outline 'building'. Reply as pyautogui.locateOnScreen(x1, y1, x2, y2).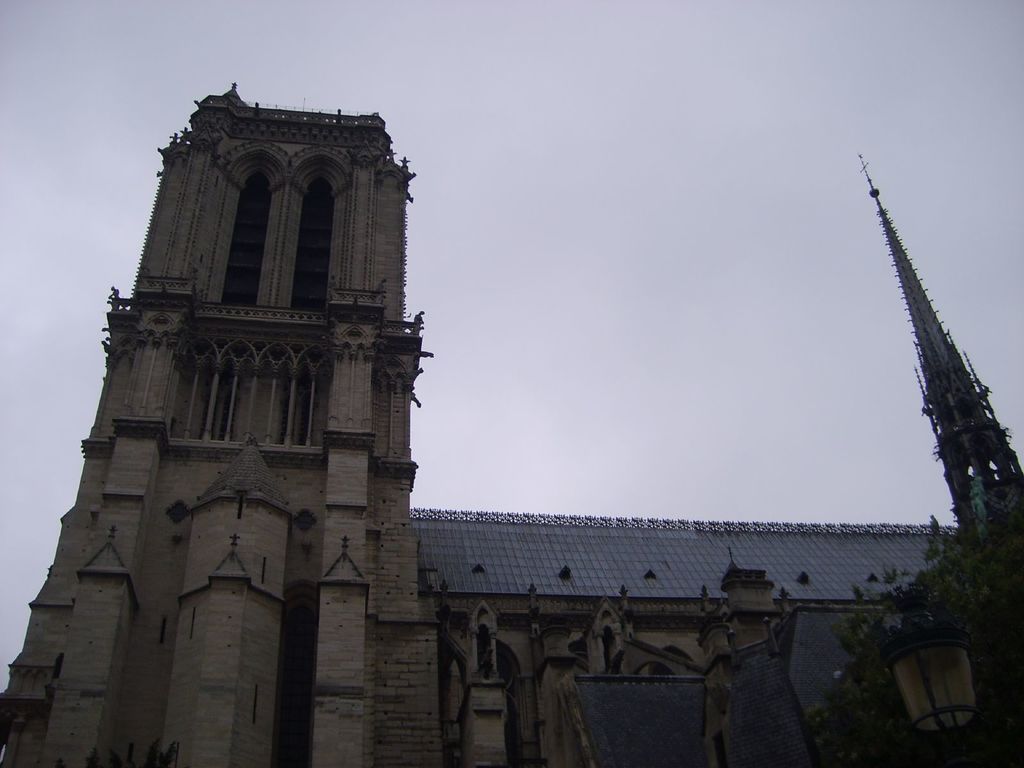
pyautogui.locateOnScreen(0, 79, 445, 767).
